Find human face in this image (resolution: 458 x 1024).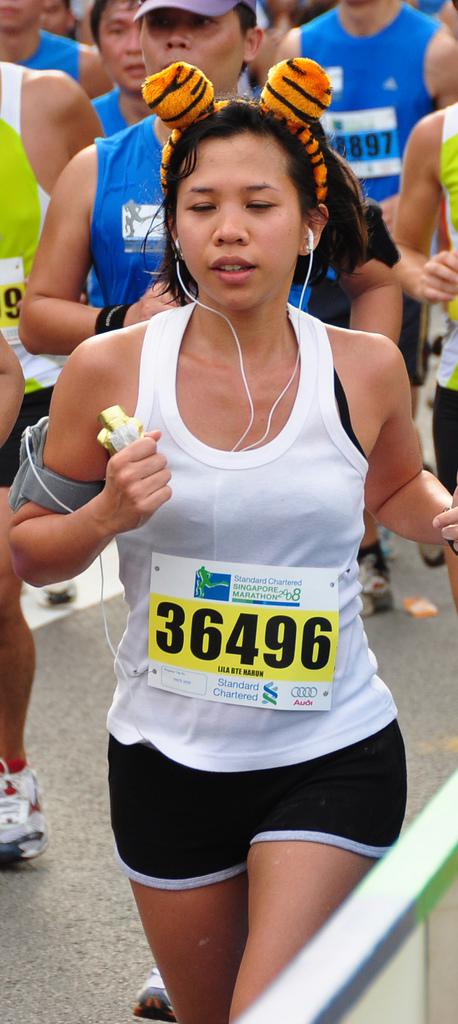
172:134:298:306.
